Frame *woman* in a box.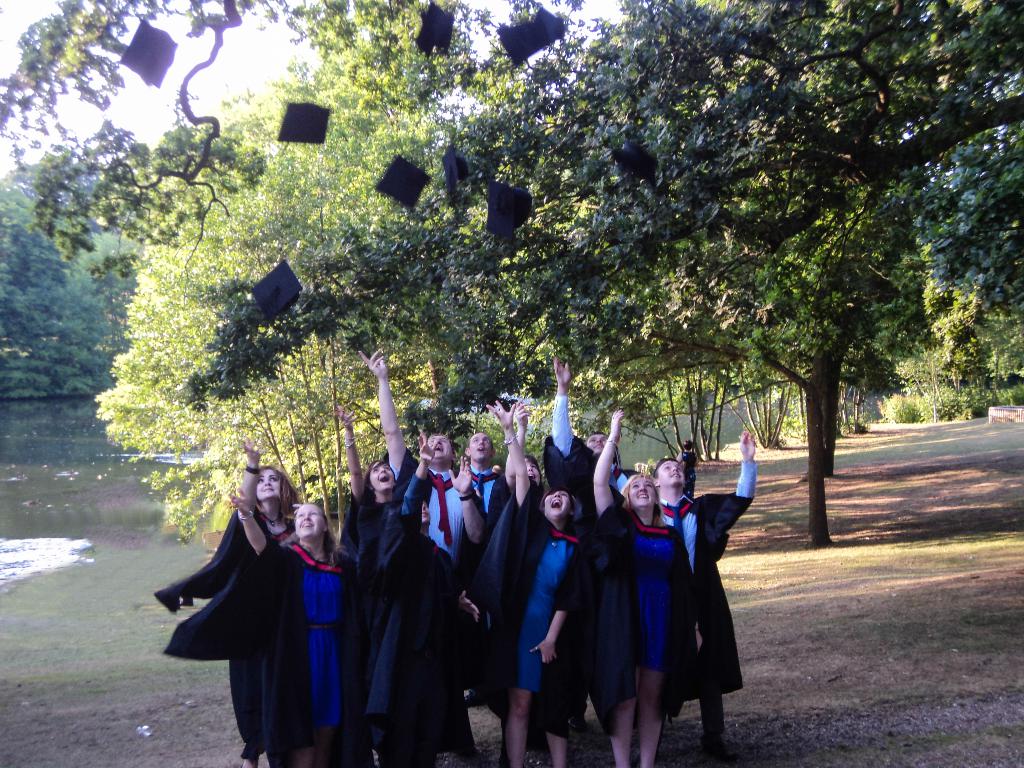
box(676, 442, 698, 498).
